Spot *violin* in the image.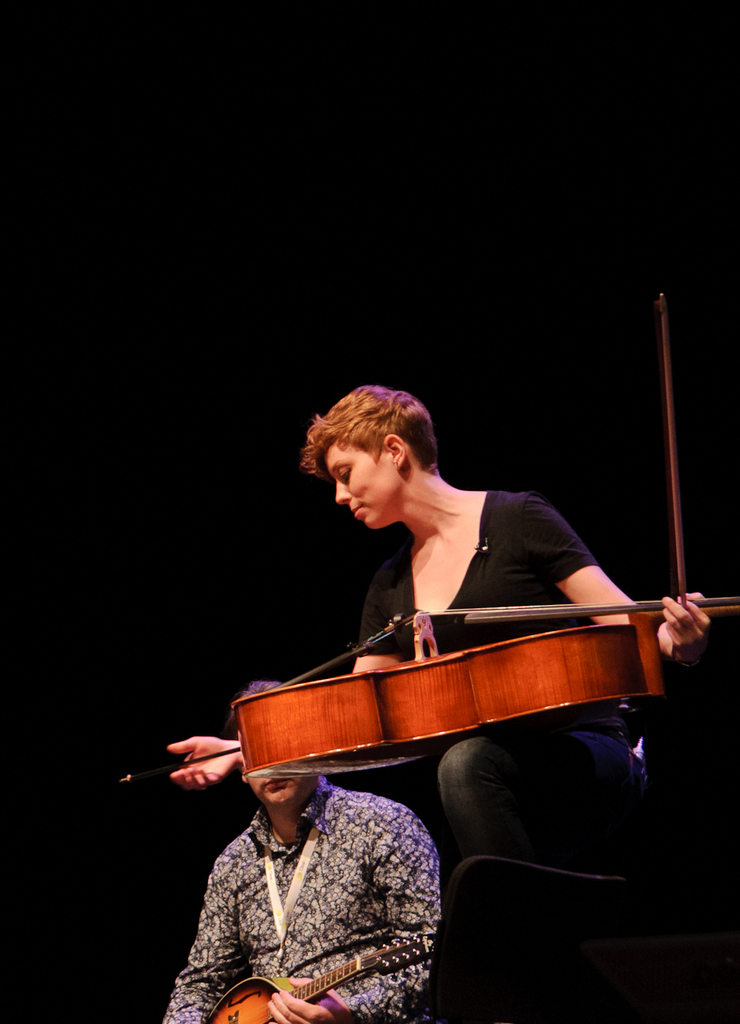
*violin* found at detection(235, 280, 739, 792).
